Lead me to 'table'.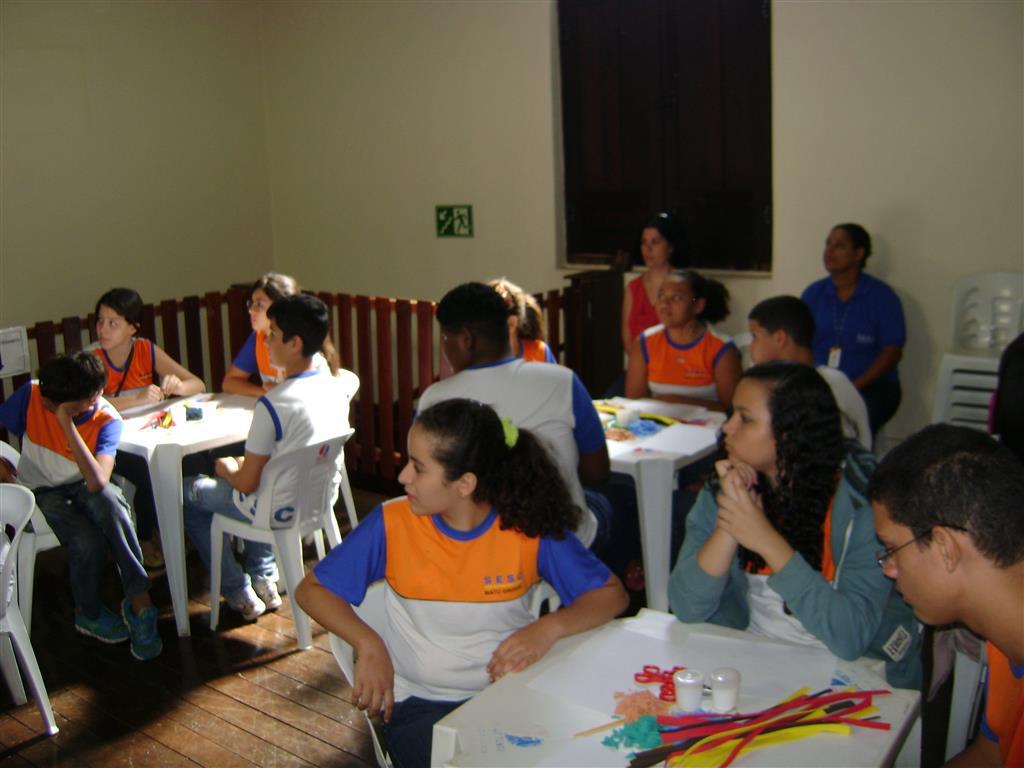
Lead to bbox=[74, 378, 258, 651].
